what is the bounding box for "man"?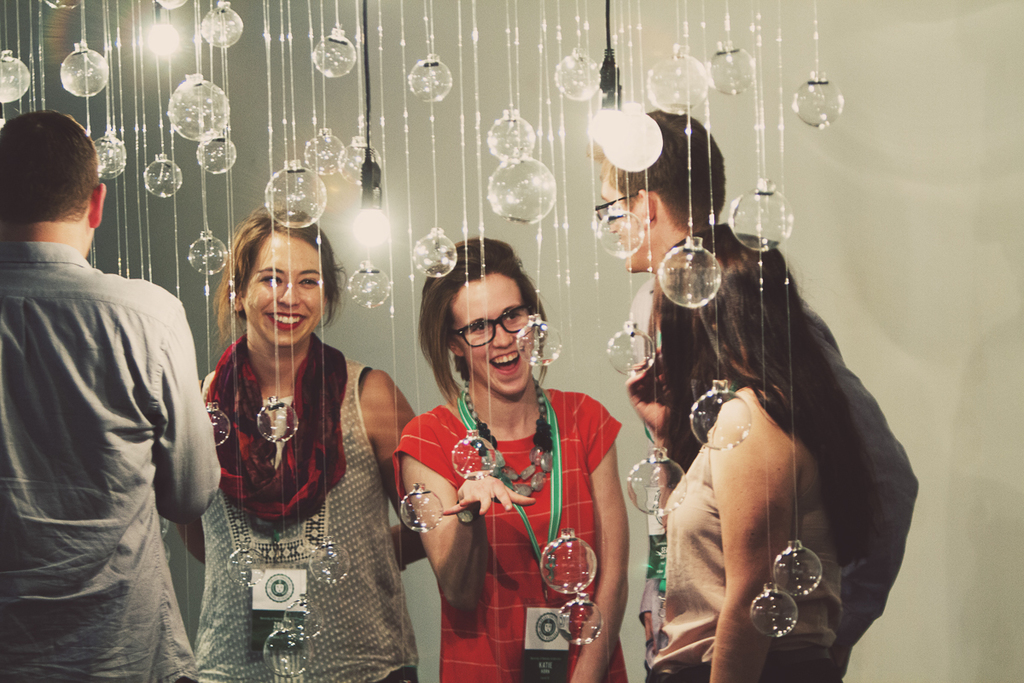
3,102,224,682.
